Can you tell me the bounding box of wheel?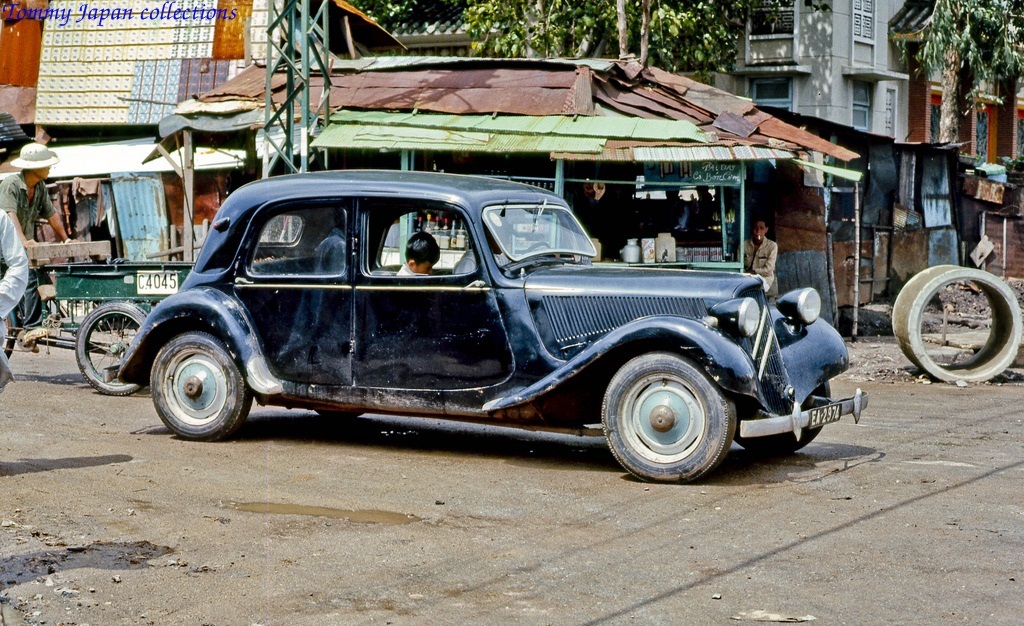
x1=150, y1=334, x2=252, y2=443.
